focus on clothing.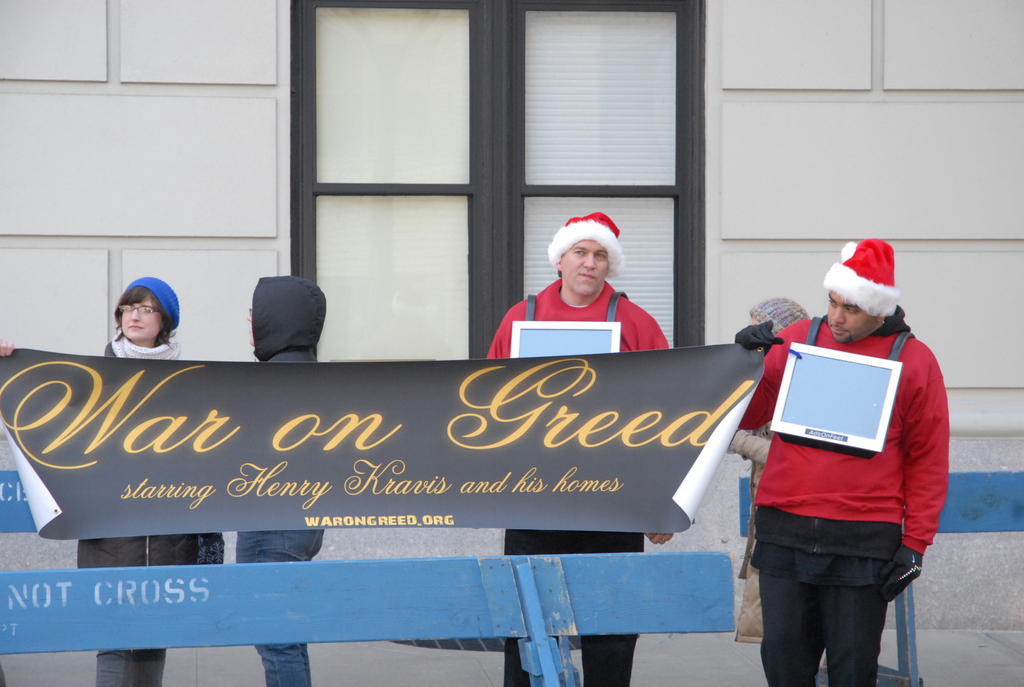
Focused at region(731, 312, 947, 684).
